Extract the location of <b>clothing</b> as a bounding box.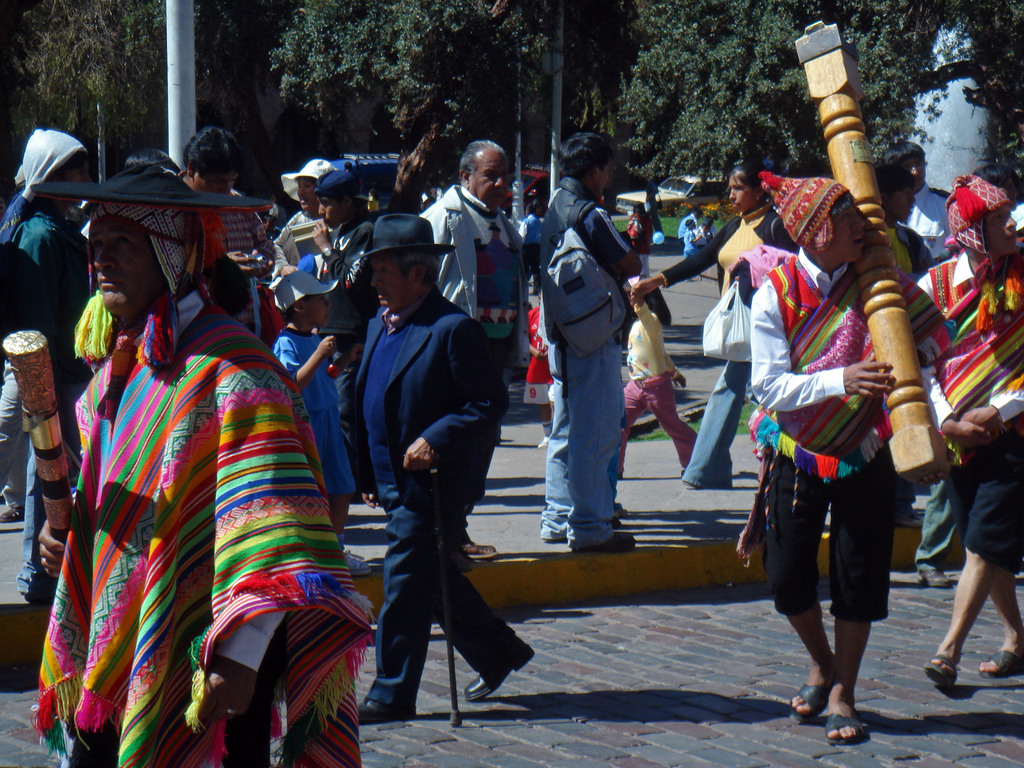
(x1=521, y1=209, x2=544, y2=294).
